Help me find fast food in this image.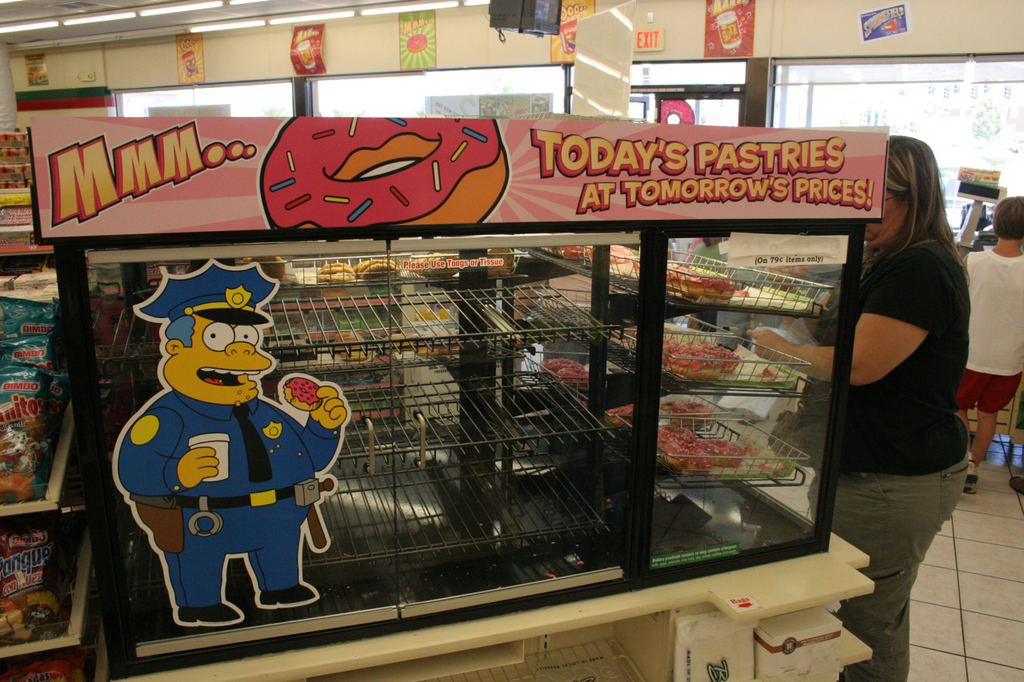
Found it: Rect(663, 337, 743, 379).
